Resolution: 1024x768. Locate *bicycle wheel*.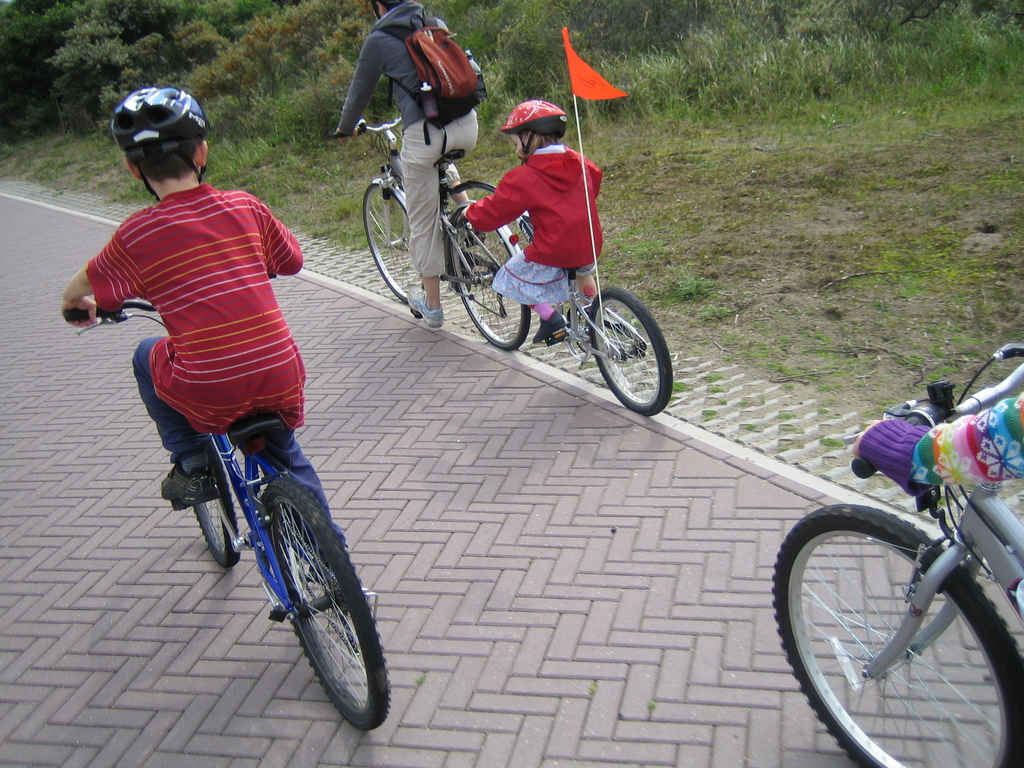
region(188, 421, 245, 572).
